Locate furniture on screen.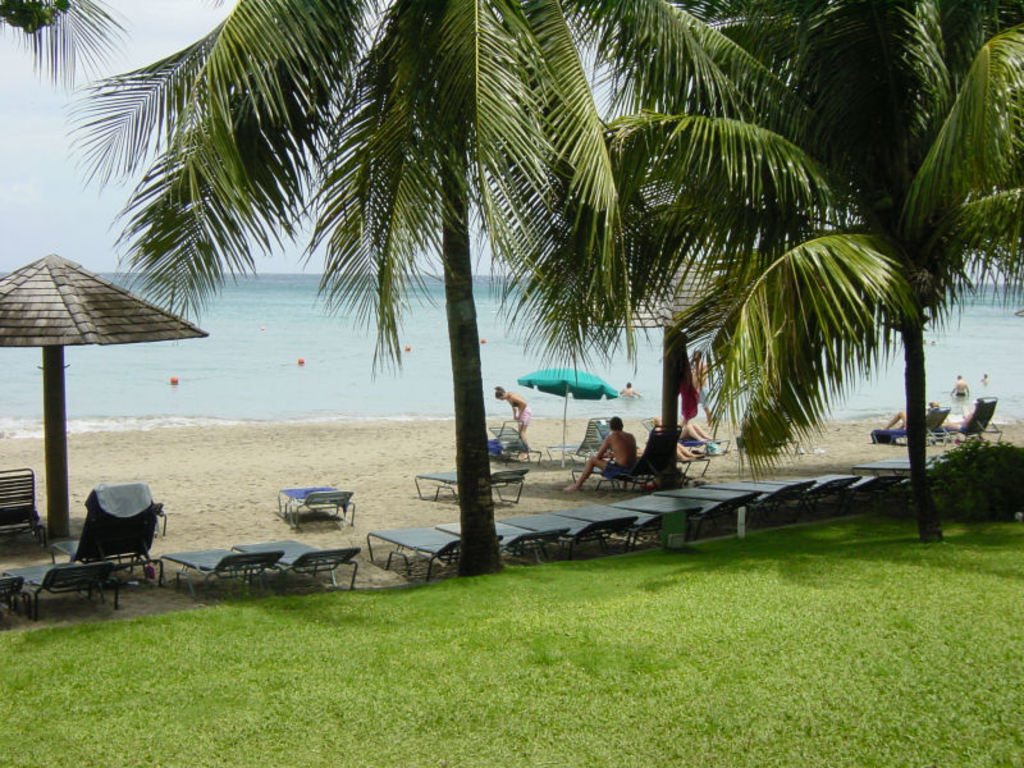
On screen at (4,558,118,605).
